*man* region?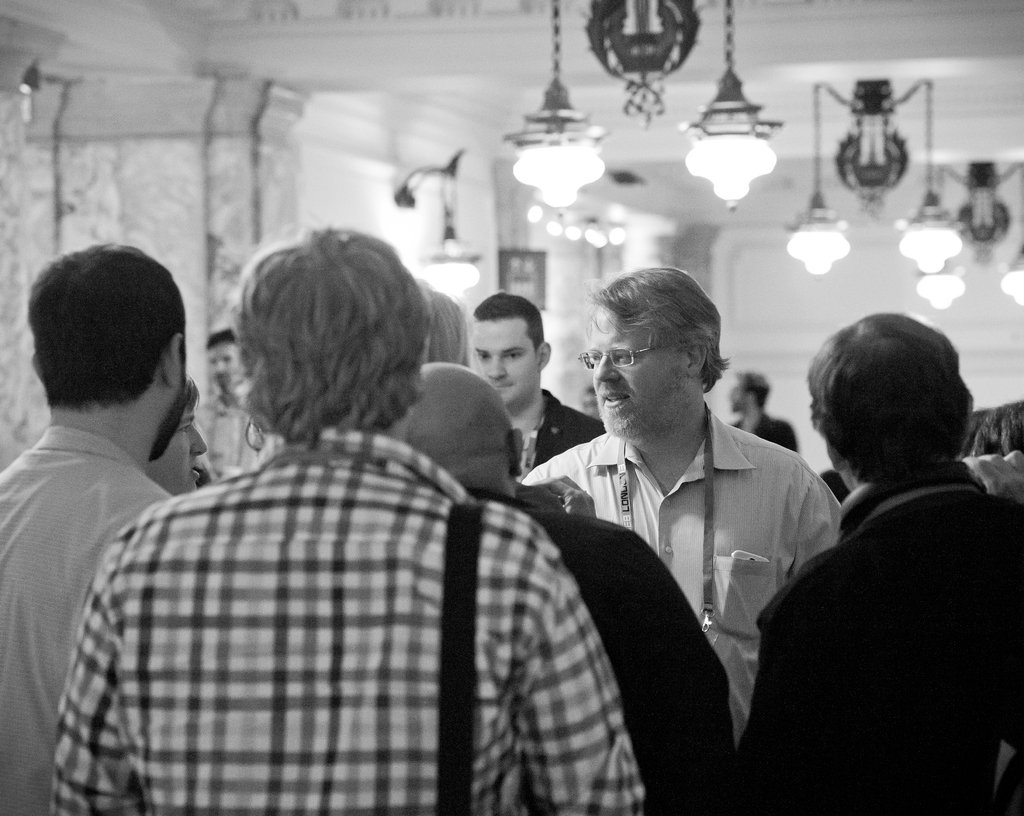
crop(731, 312, 1023, 815)
